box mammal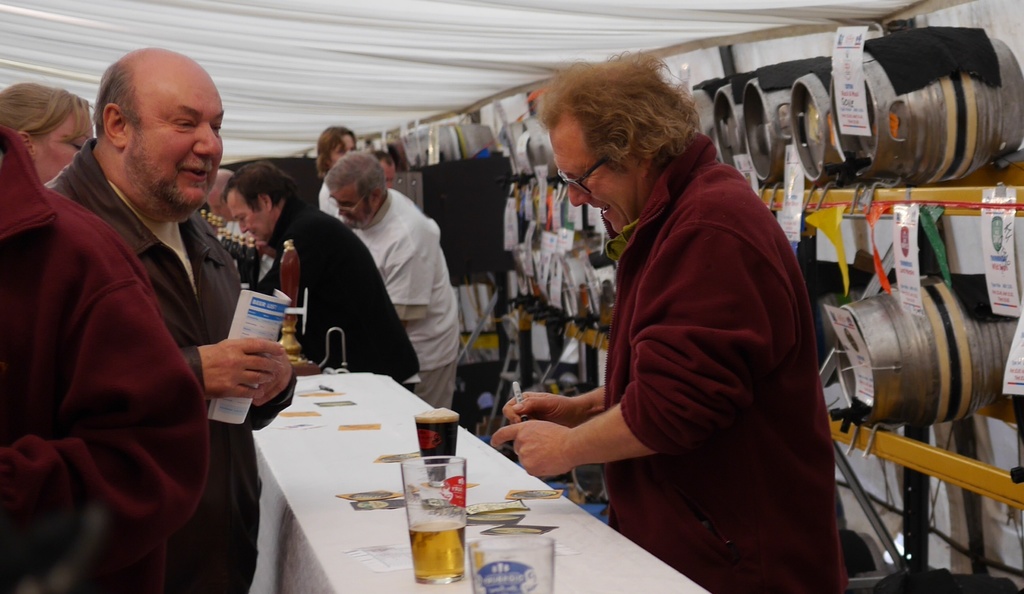
x1=43 y1=44 x2=299 y2=593
